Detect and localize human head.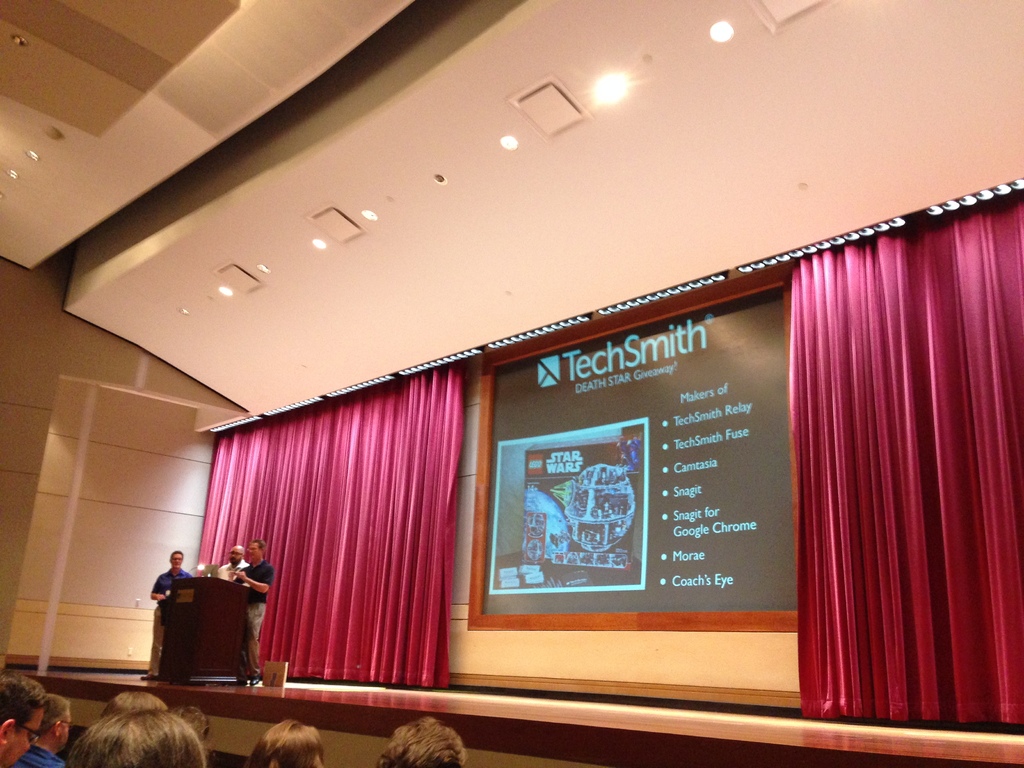
Localized at <box>242,720,324,767</box>.
